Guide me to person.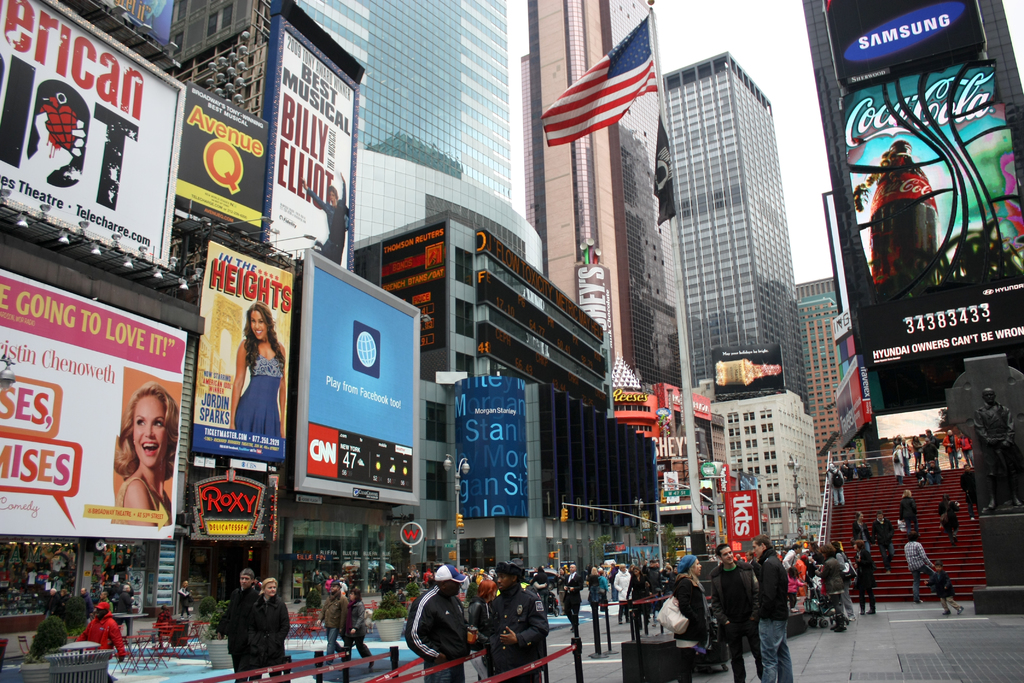
Guidance: x1=327, y1=575, x2=335, y2=594.
